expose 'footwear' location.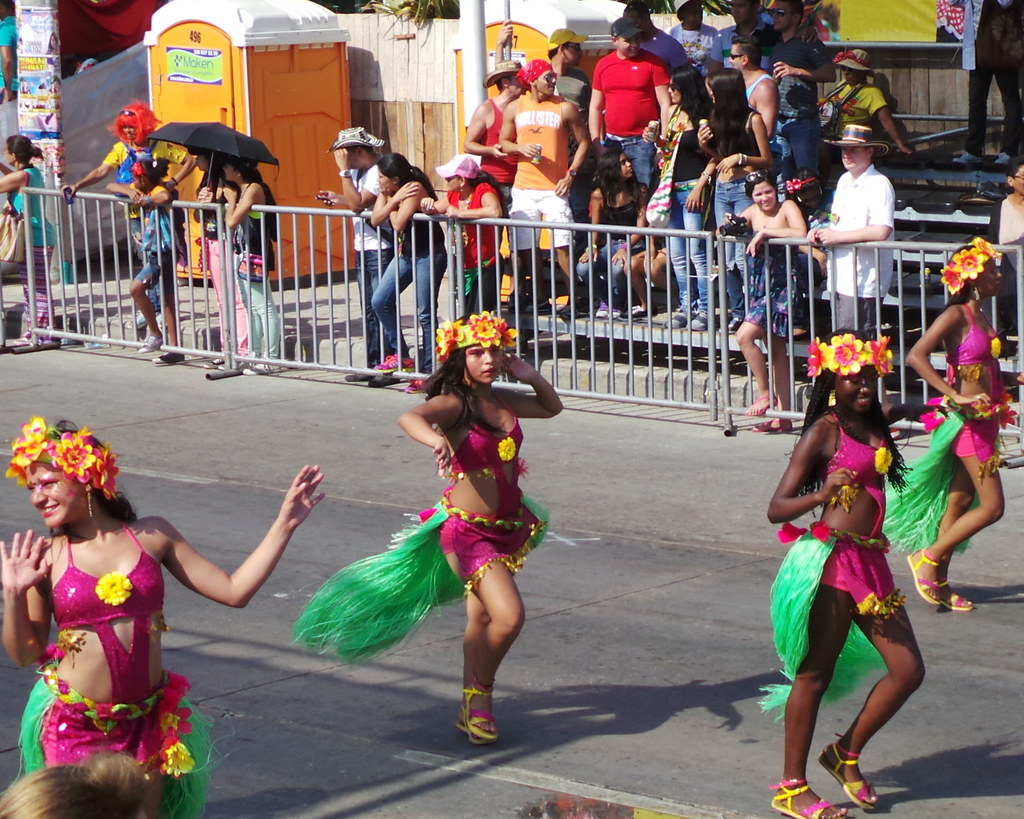
Exposed at rect(247, 361, 279, 371).
